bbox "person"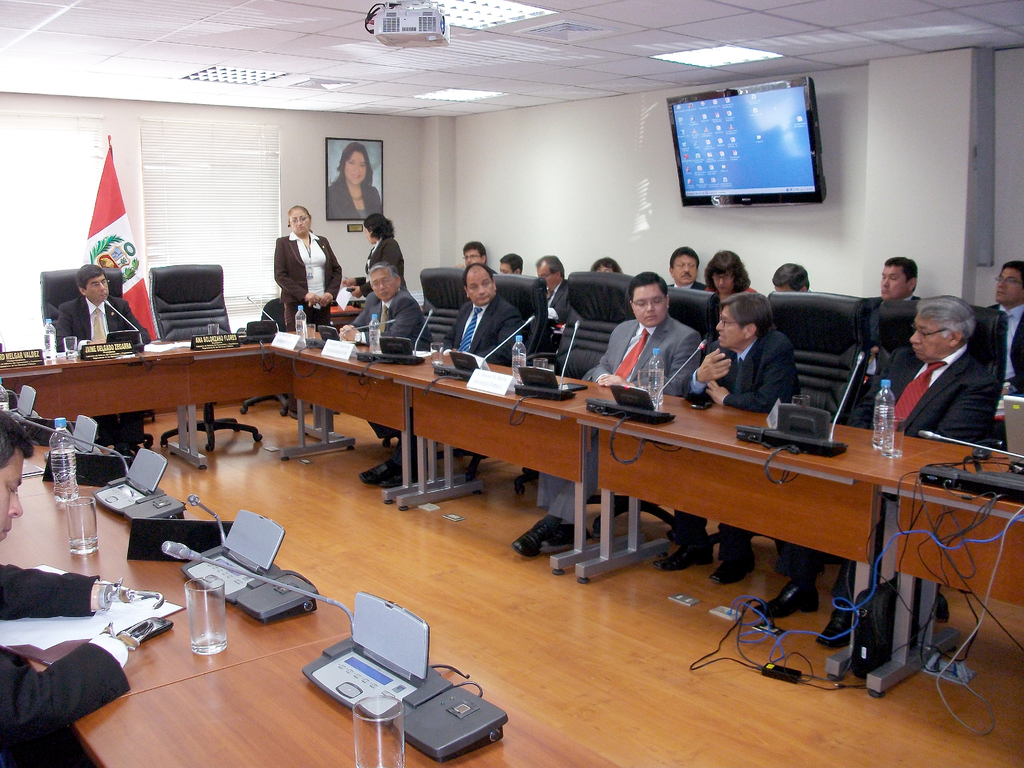
<region>504, 263, 706, 557</region>
